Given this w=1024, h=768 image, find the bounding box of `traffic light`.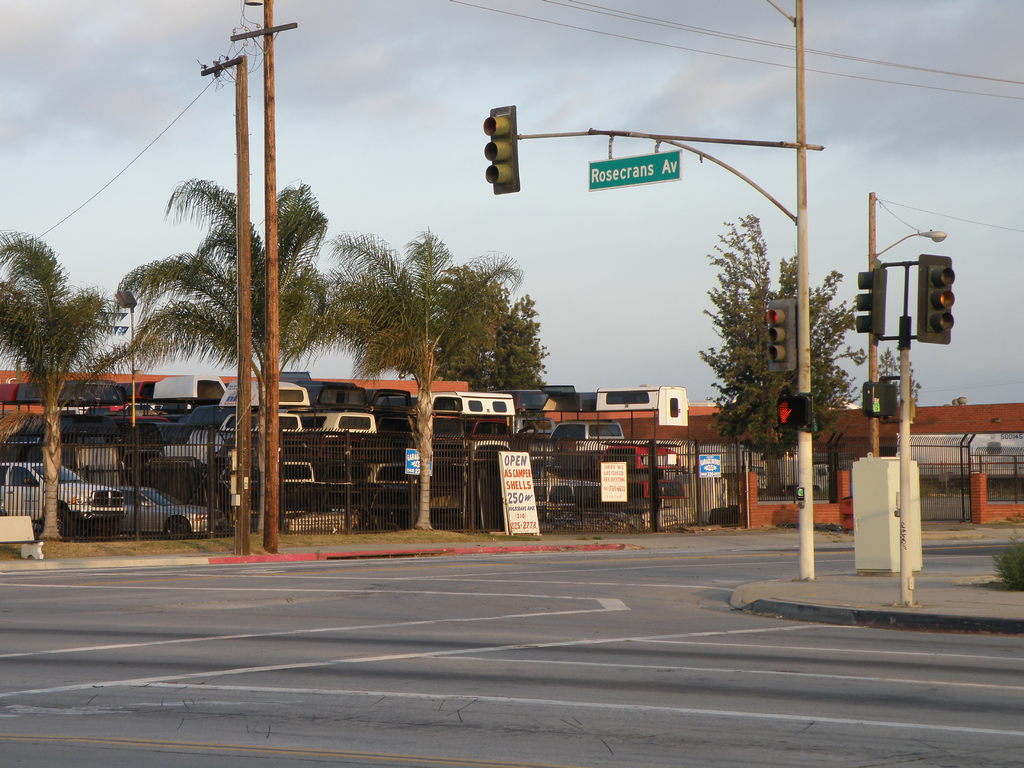
{"left": 849, "top": 263, "right": 882, "bottom": 337}.
